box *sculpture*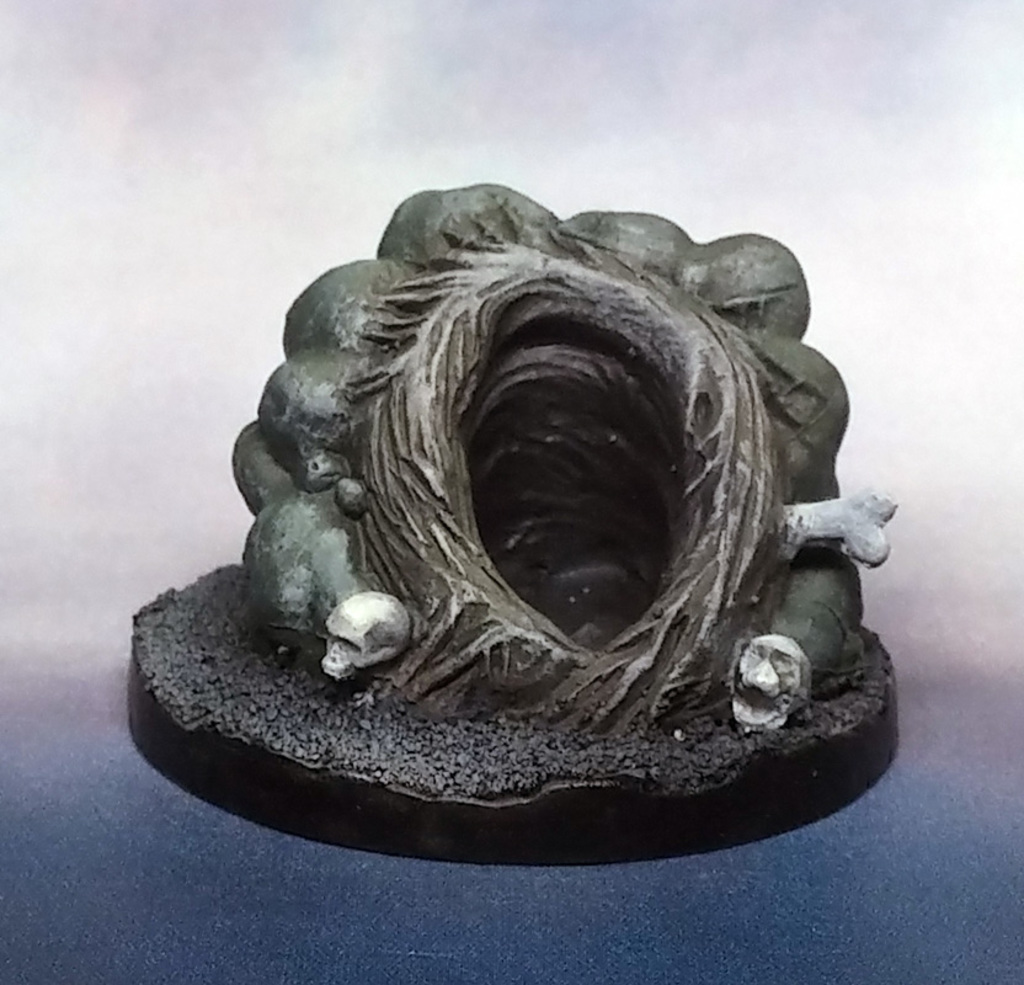
151:172:906:866
